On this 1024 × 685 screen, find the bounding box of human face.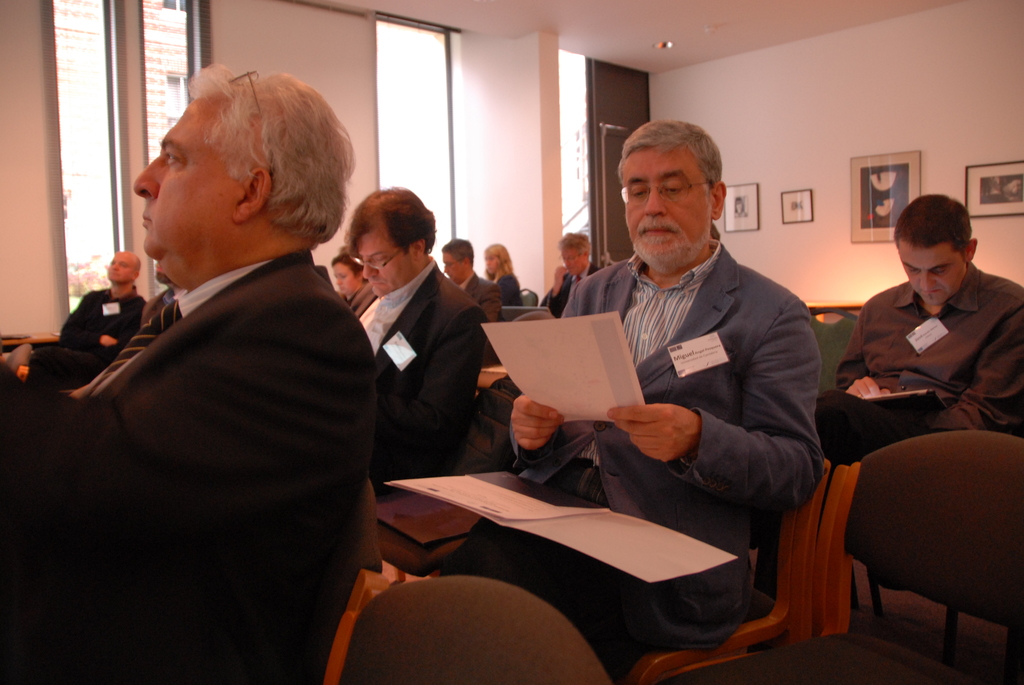
Bounding box: <region>334, 264, 356, 295</region>.
